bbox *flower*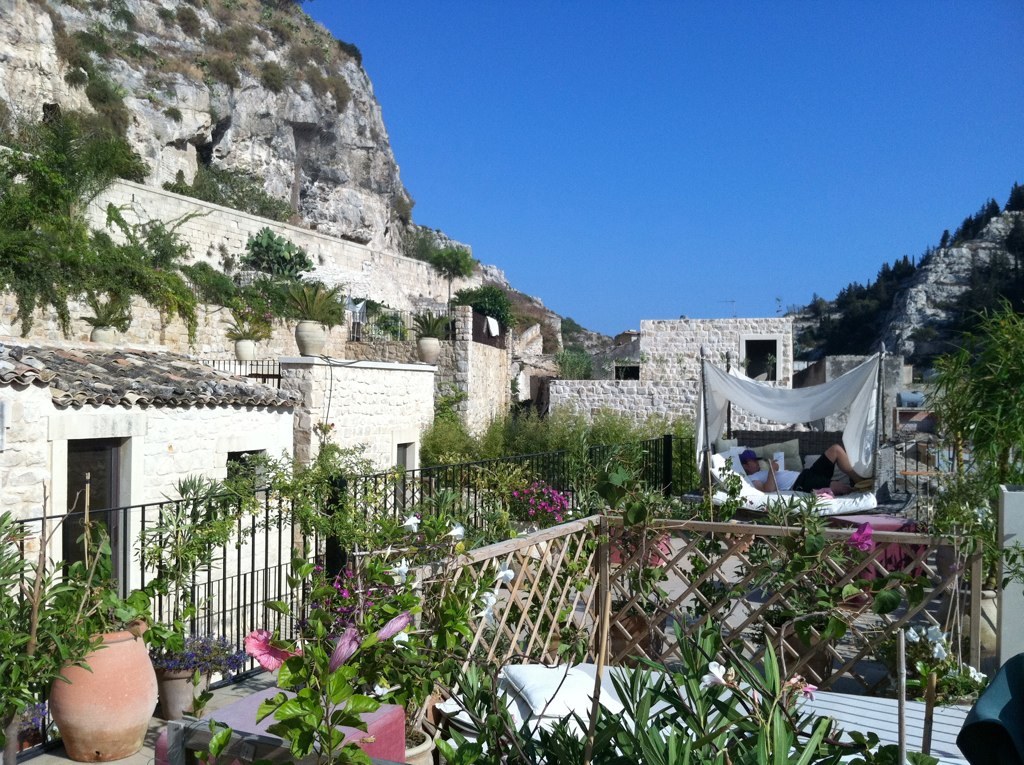
bbox=[695, 660, 739, 696]
